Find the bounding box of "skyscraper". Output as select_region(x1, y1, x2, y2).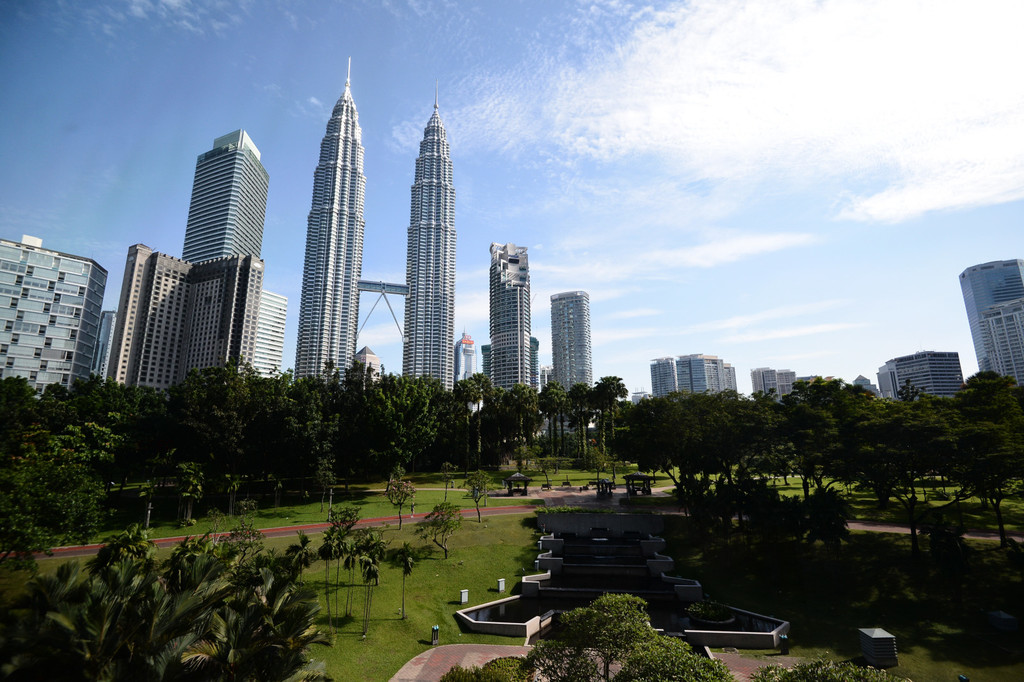
select_region(650, 350, 739, 404).
